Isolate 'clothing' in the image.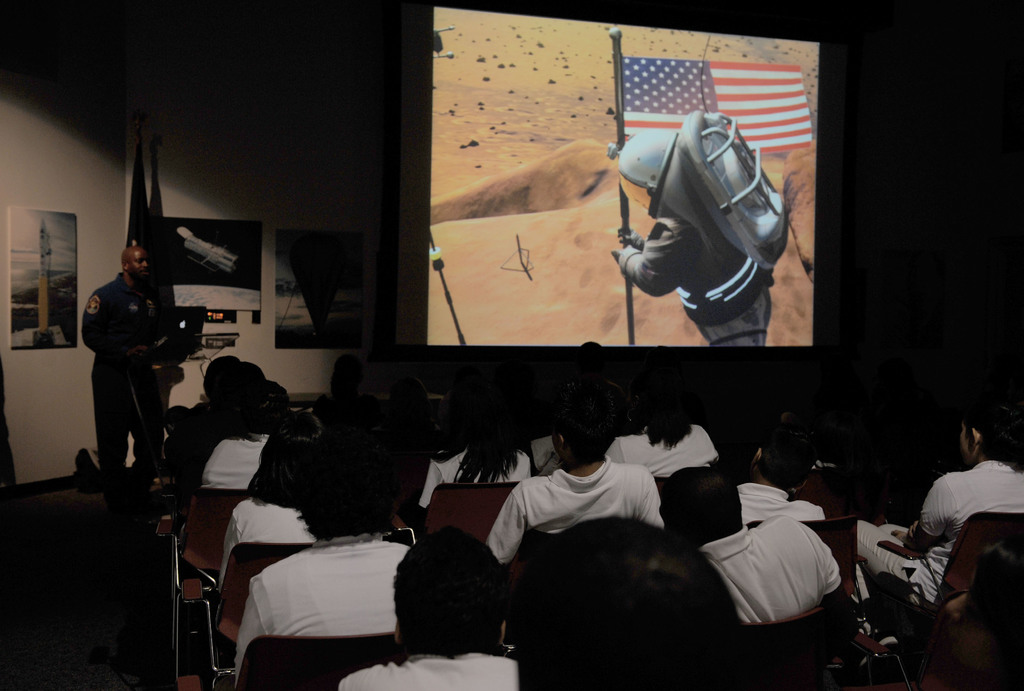
Isolated region: select_region(81, 267, 167, 486).
